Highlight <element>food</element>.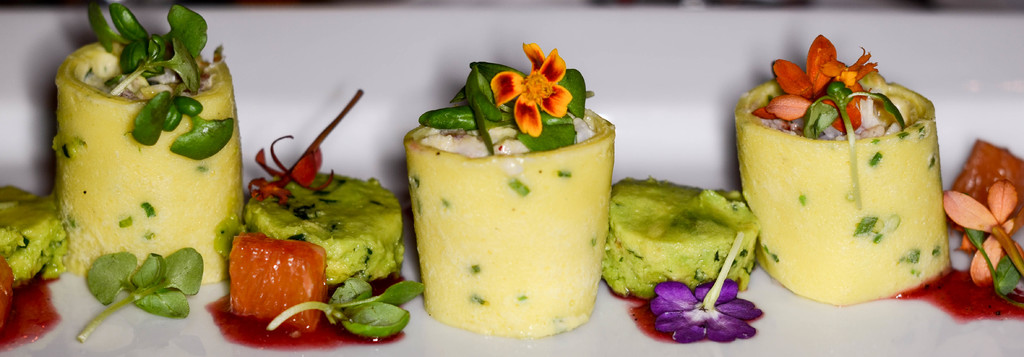
Highlighted region: BBox(241, 173, 404, 283).
